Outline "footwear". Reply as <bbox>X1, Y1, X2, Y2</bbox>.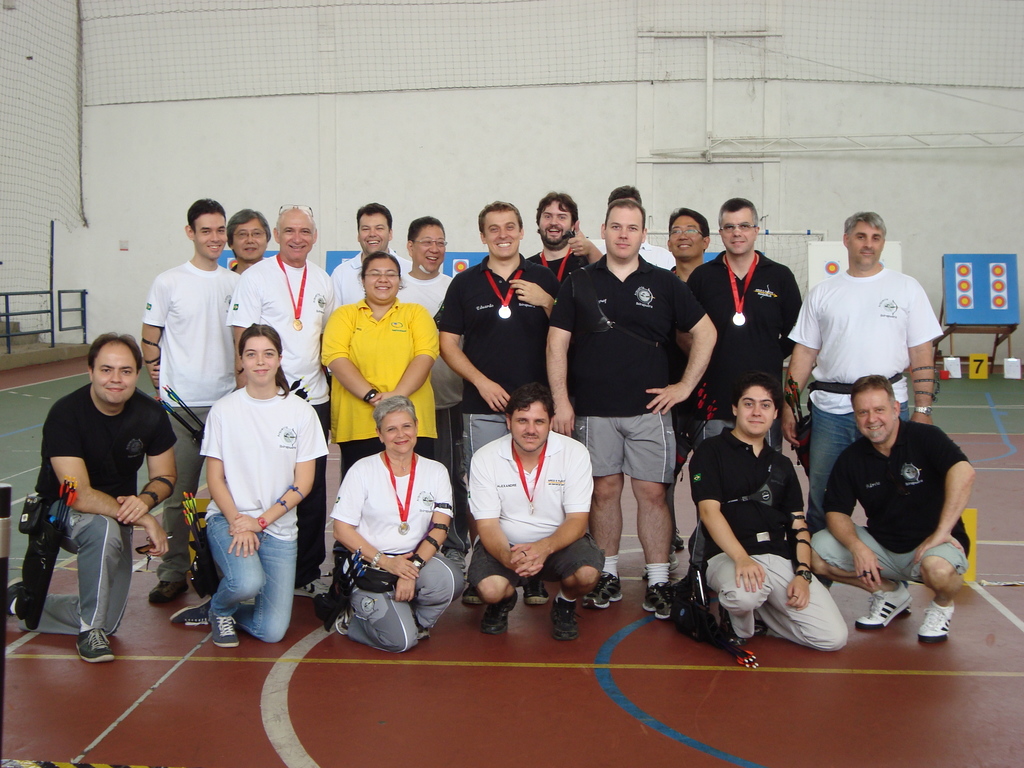
<bbox>460, 582, 483, 611</bbox>.
